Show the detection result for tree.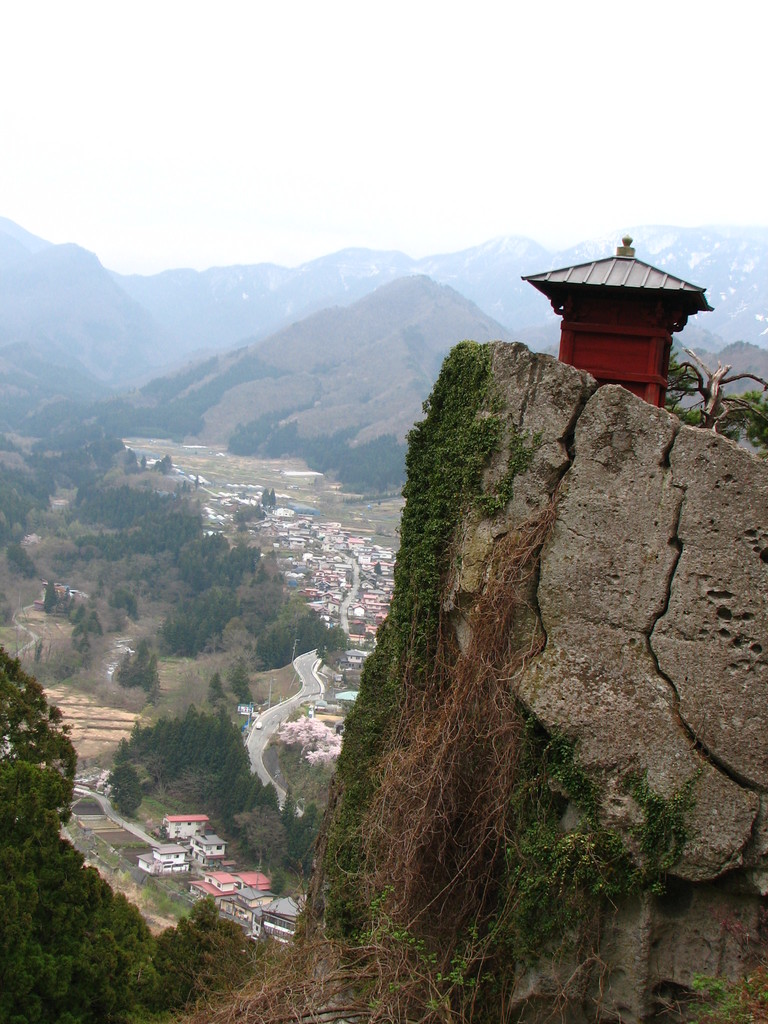
(left=210, top=673, right=222, bottom=705).
